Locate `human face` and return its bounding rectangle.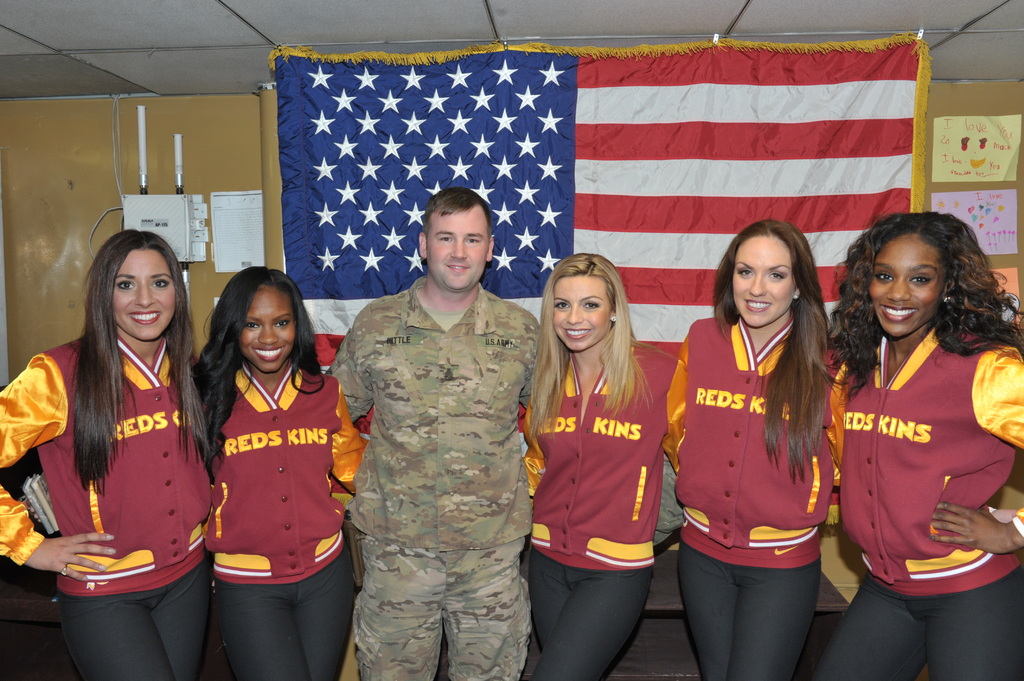
557,274,614,354.
